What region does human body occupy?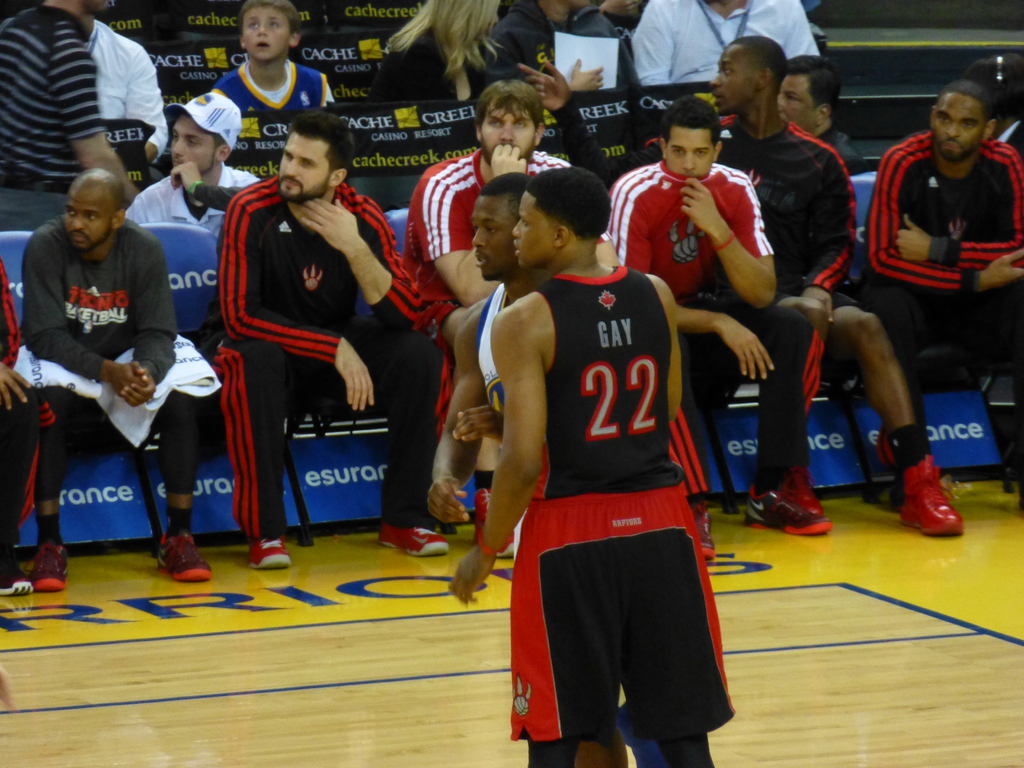
rect(17, 170, 214, 582).
